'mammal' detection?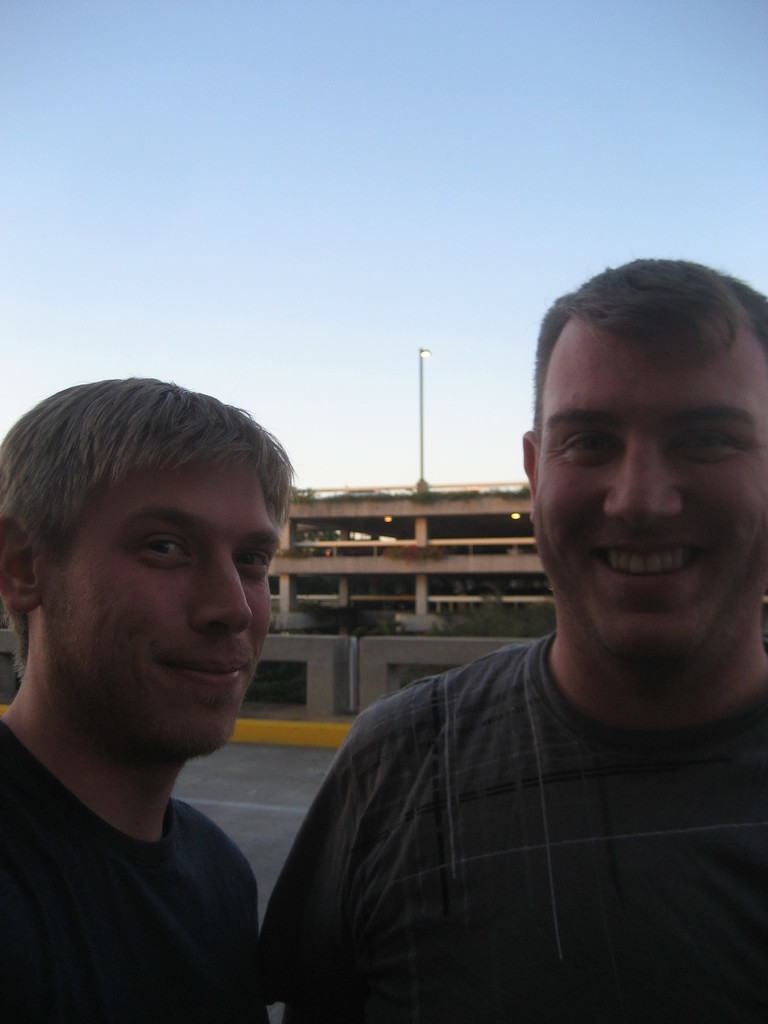
(left=265, top=257, right=767, bottom=1023)
